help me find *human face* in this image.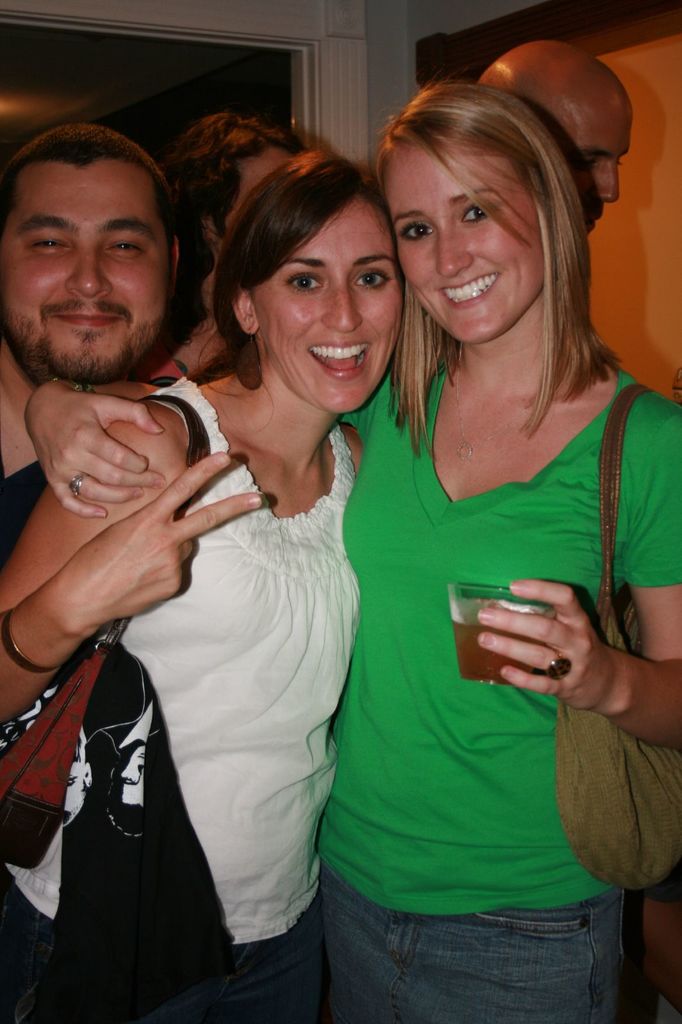
Found it: l=246, t=204, r=402, b=415.
